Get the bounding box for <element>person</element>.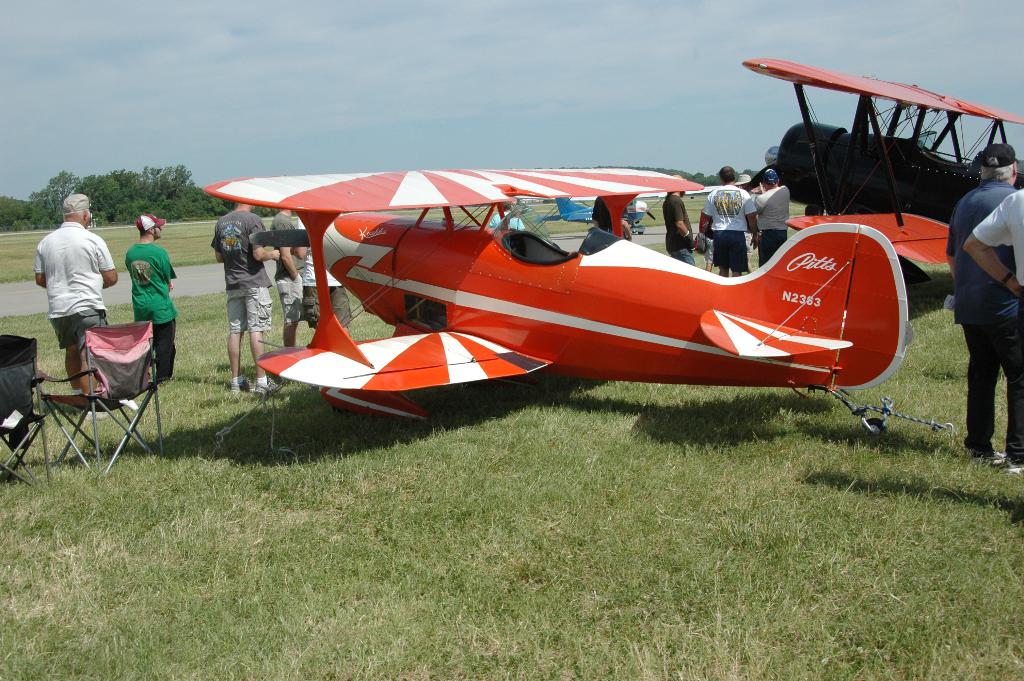
detection(490, 197, 541, 247).
